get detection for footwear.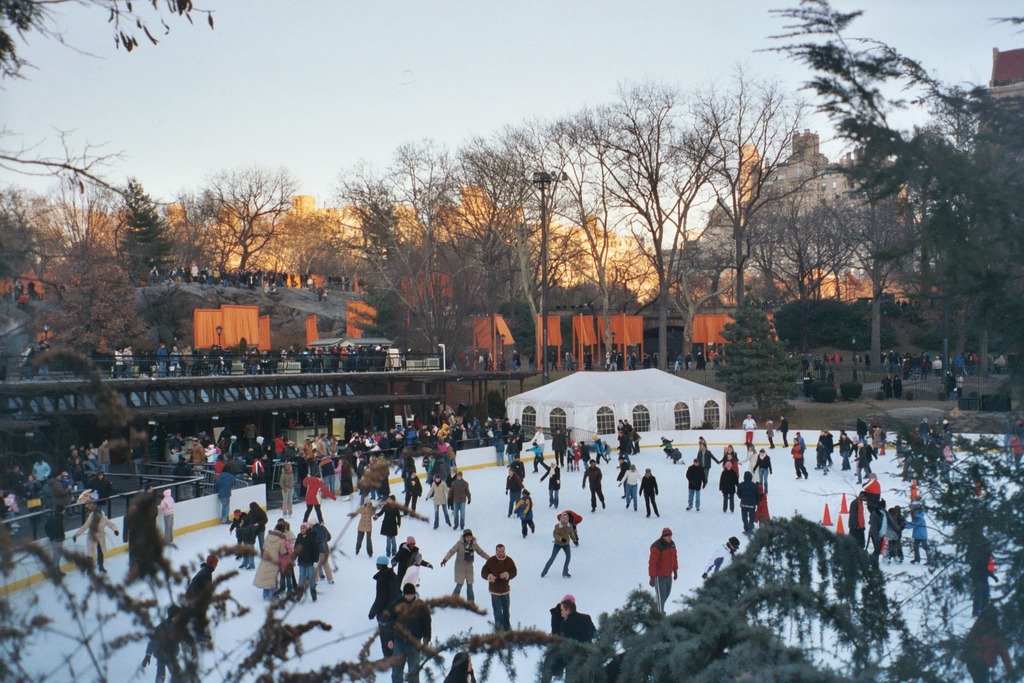
Detection: bbox=(601, 499, 607, 507).
